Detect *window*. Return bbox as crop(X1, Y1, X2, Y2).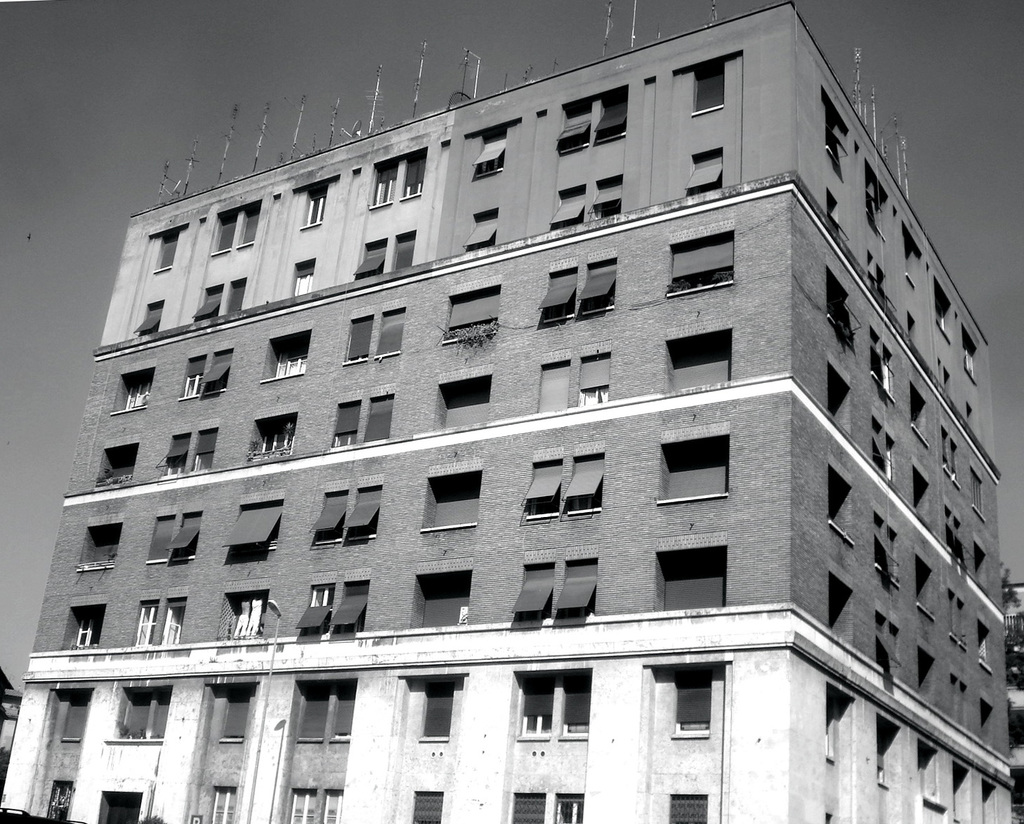
crop(265, 344, 301, 378).
